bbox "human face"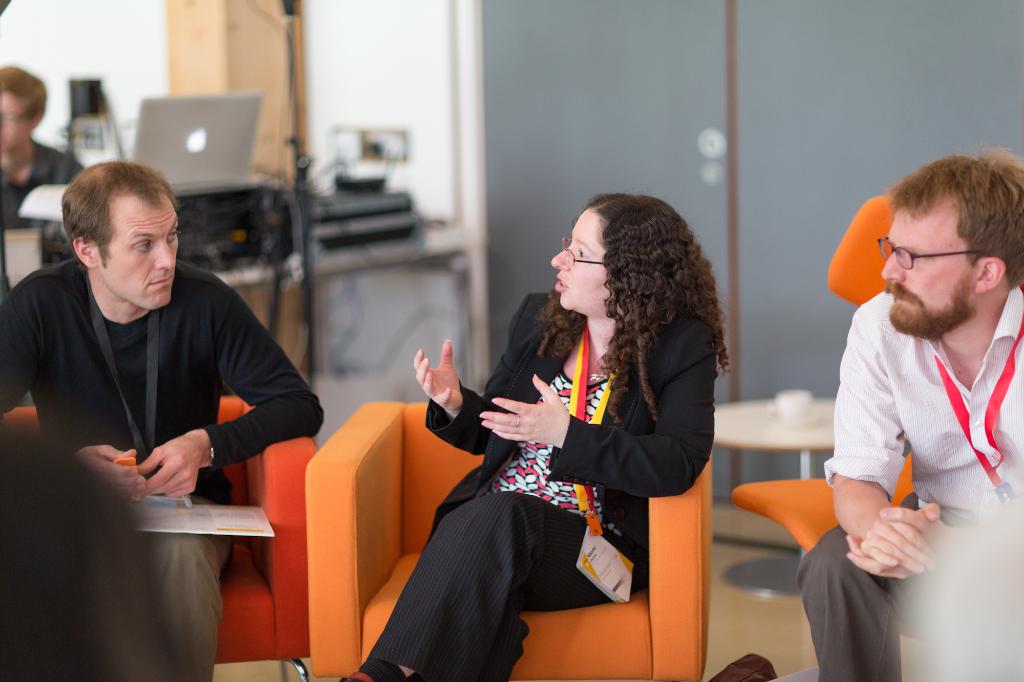
(left=882, top=209, right=973, bottom=330)
